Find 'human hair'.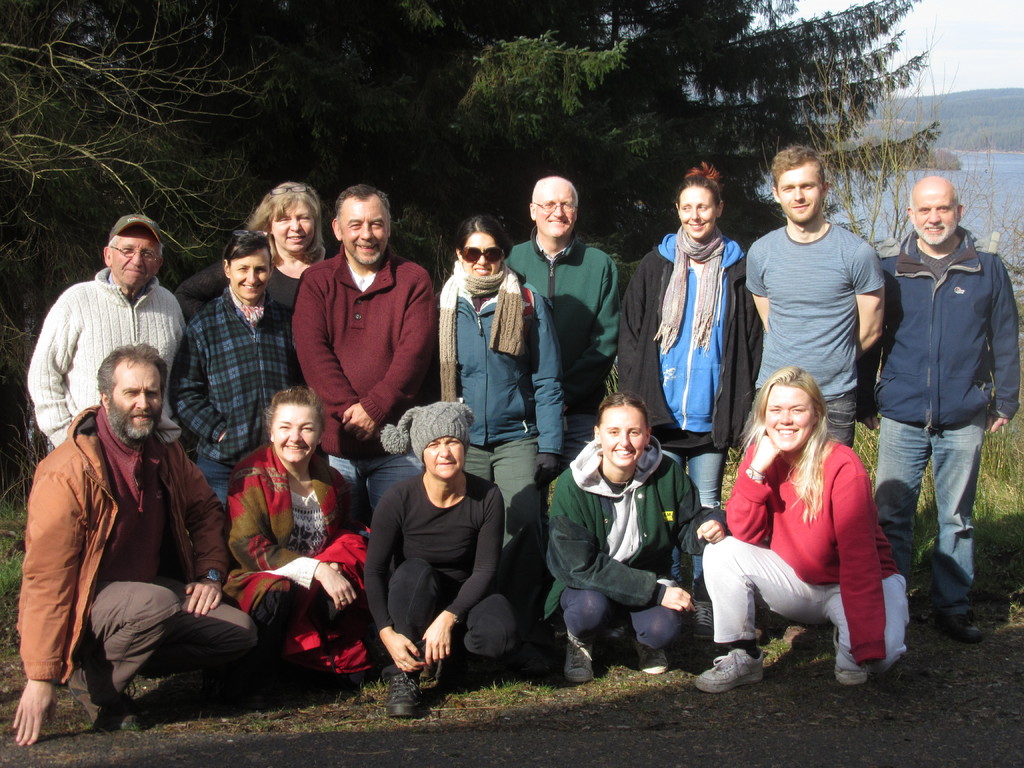
pyautogui.locateOnScreen(334, 182, 391, 230).
